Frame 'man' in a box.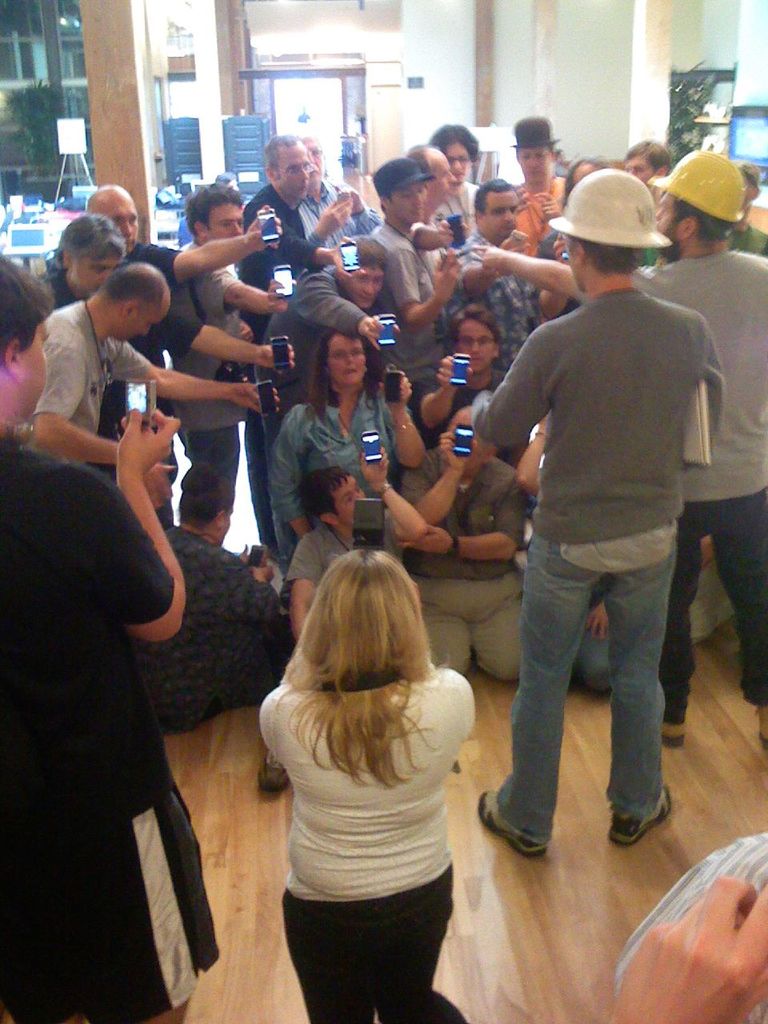
region(298, 133, 382, 250).
